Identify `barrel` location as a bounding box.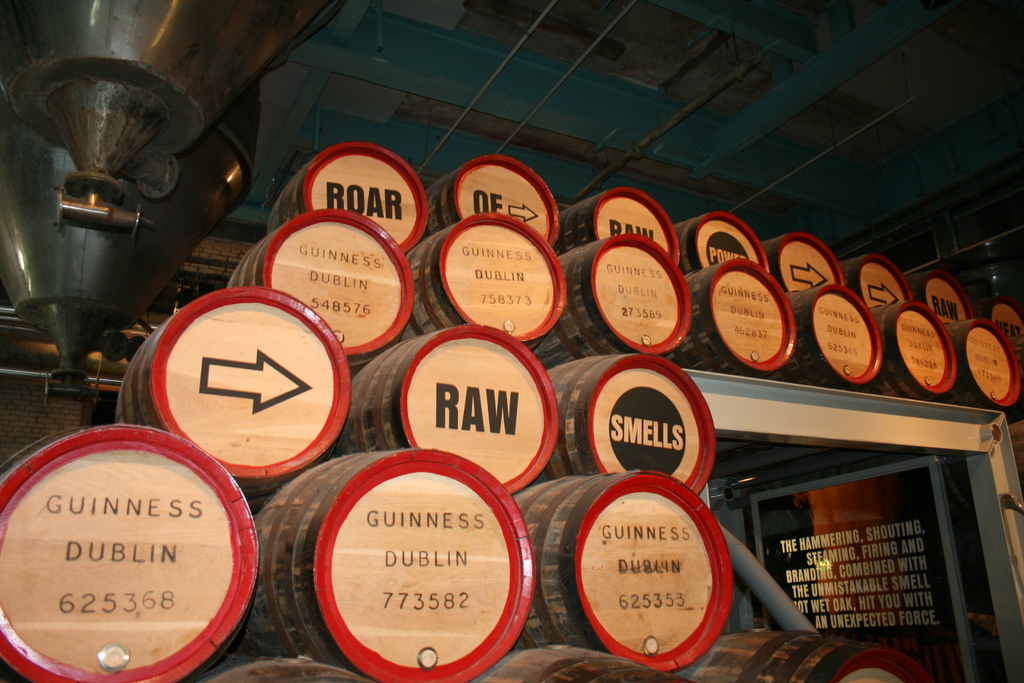
{"x1": 470, "y1": 635, "x2": 687, "y2": 682}.
